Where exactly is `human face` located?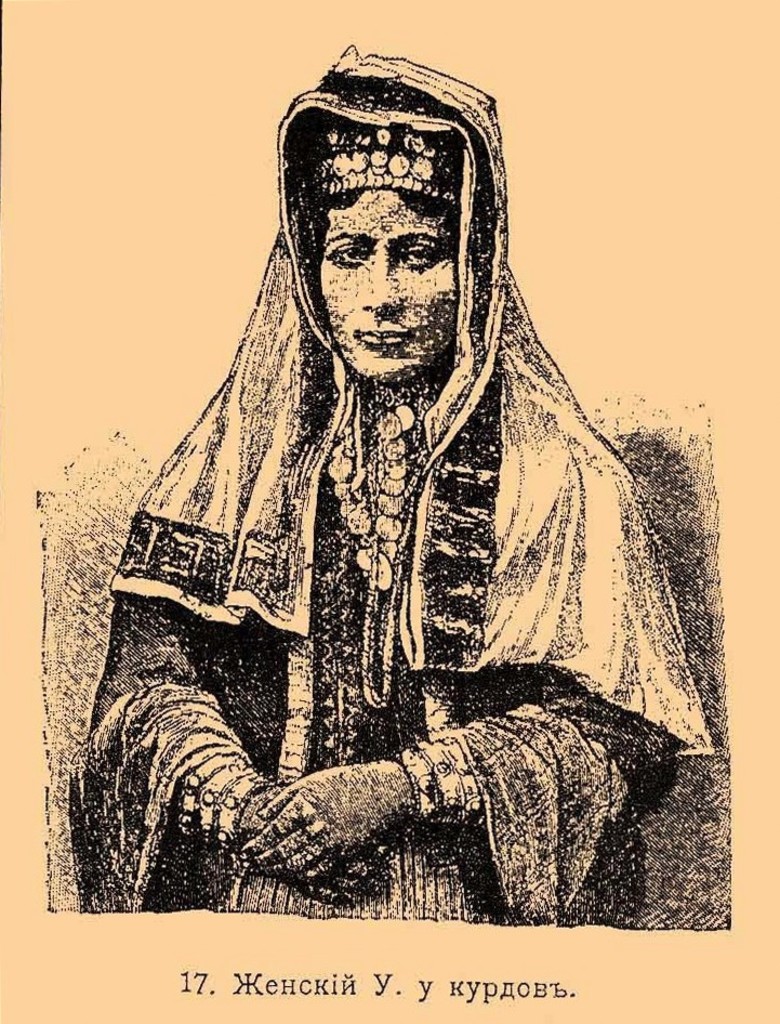
Its bounding box is (318, 185, 467, 382).
